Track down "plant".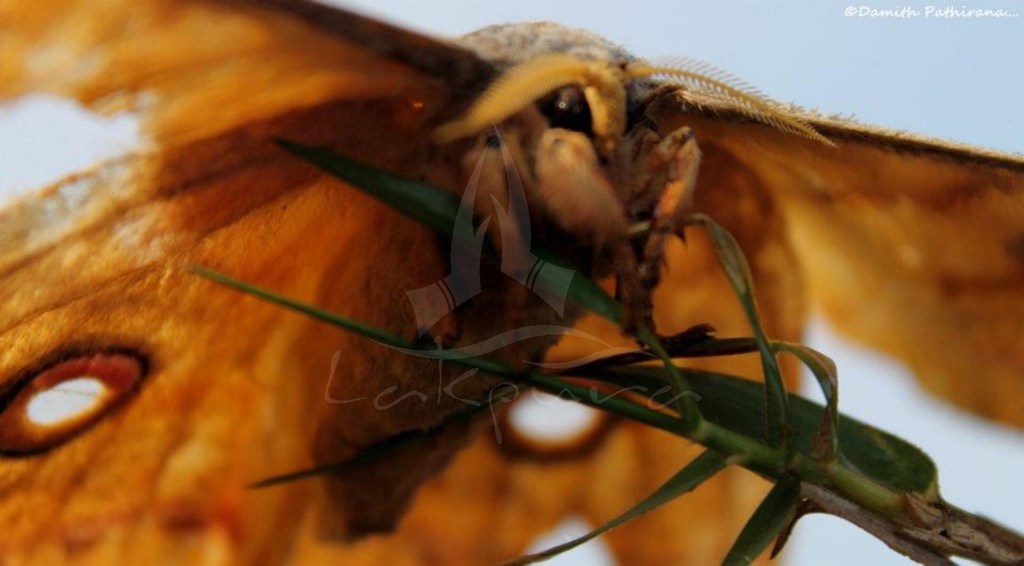
Tracked to 181, 130, 1023, 565.
